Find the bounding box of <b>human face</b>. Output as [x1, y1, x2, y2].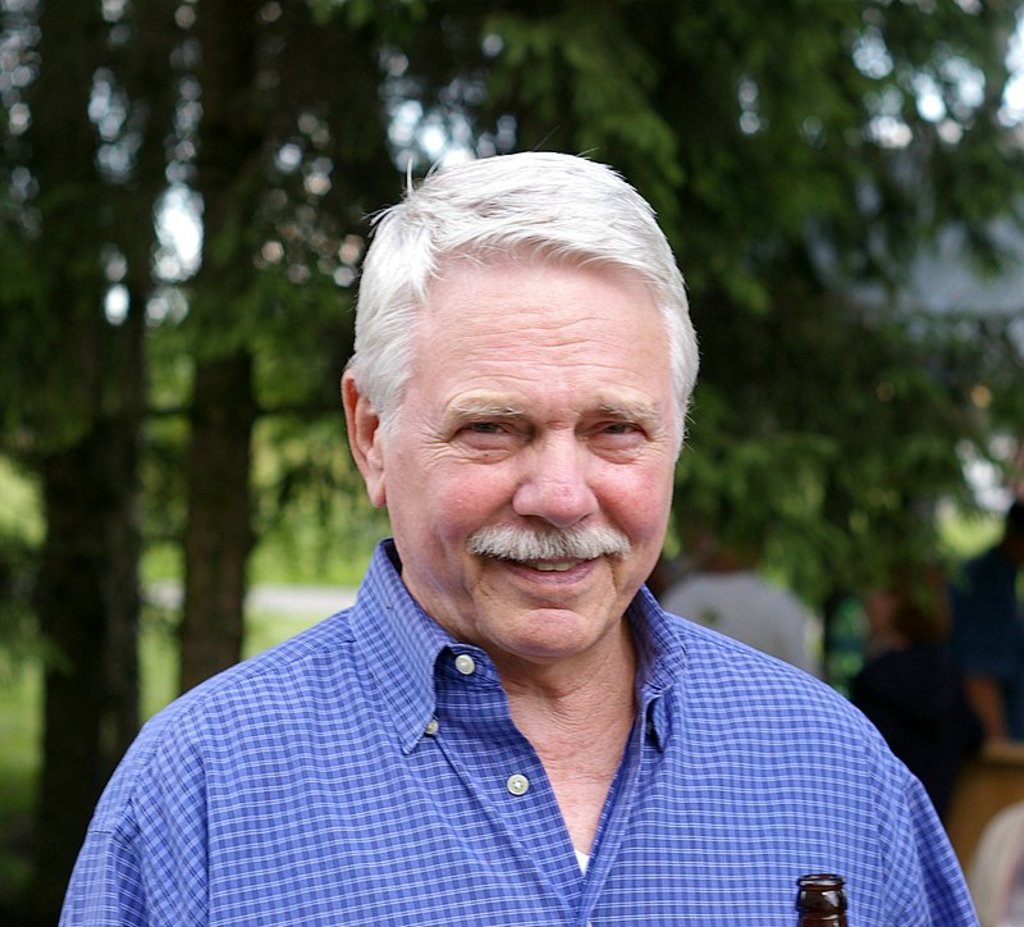
[380, 254, 676, 654].
